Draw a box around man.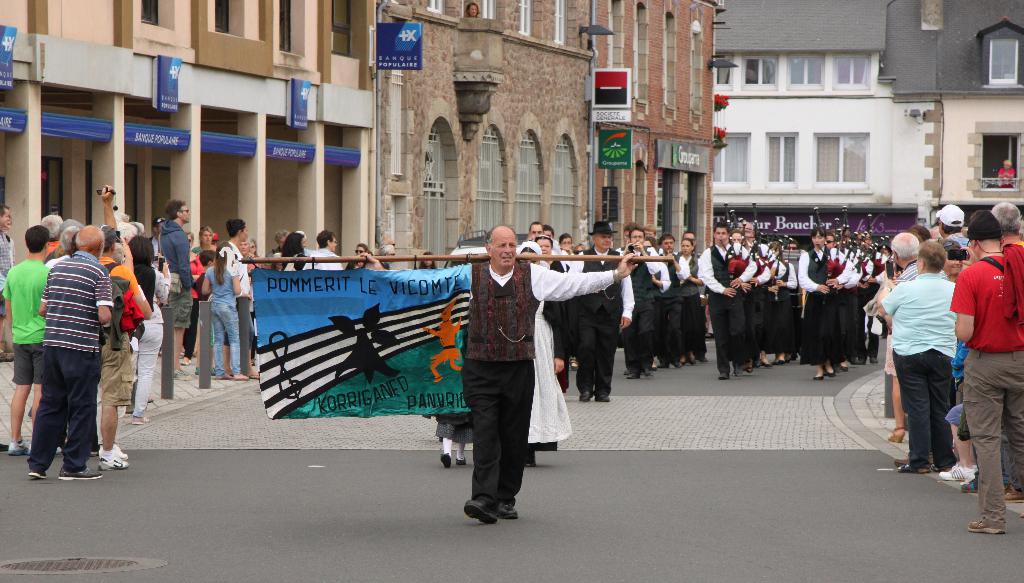
<bbox>563, 220, 638, 404</bbox>.
